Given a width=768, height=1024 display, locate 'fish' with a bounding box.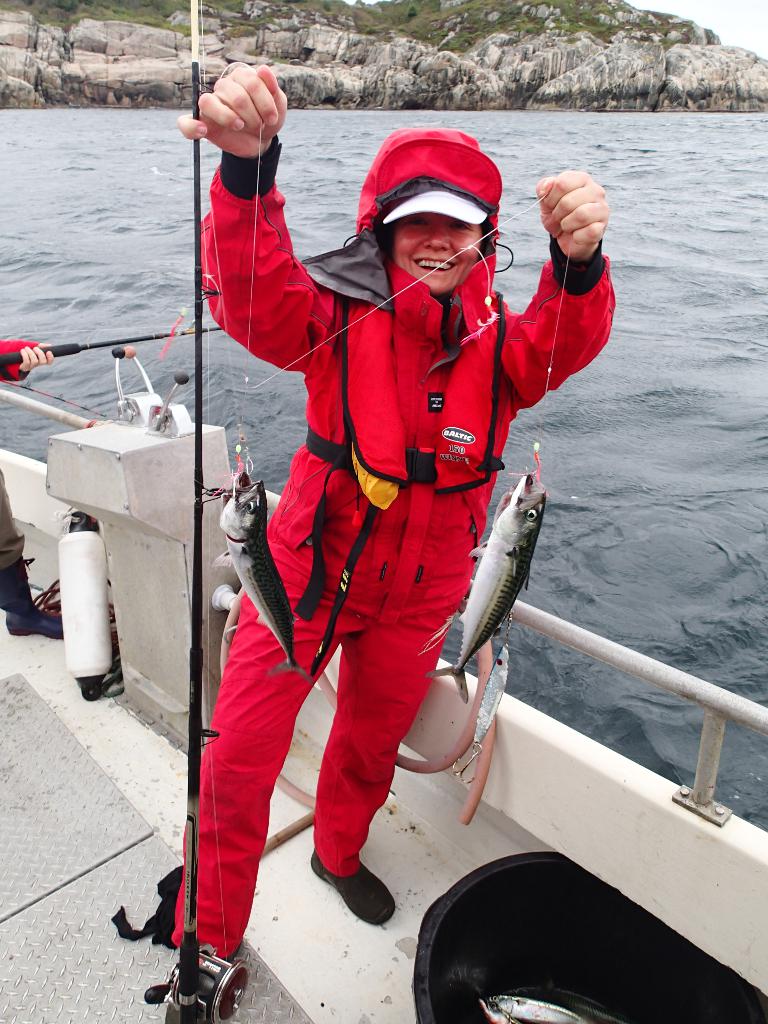
Located: [445, 468, 560, 676].
